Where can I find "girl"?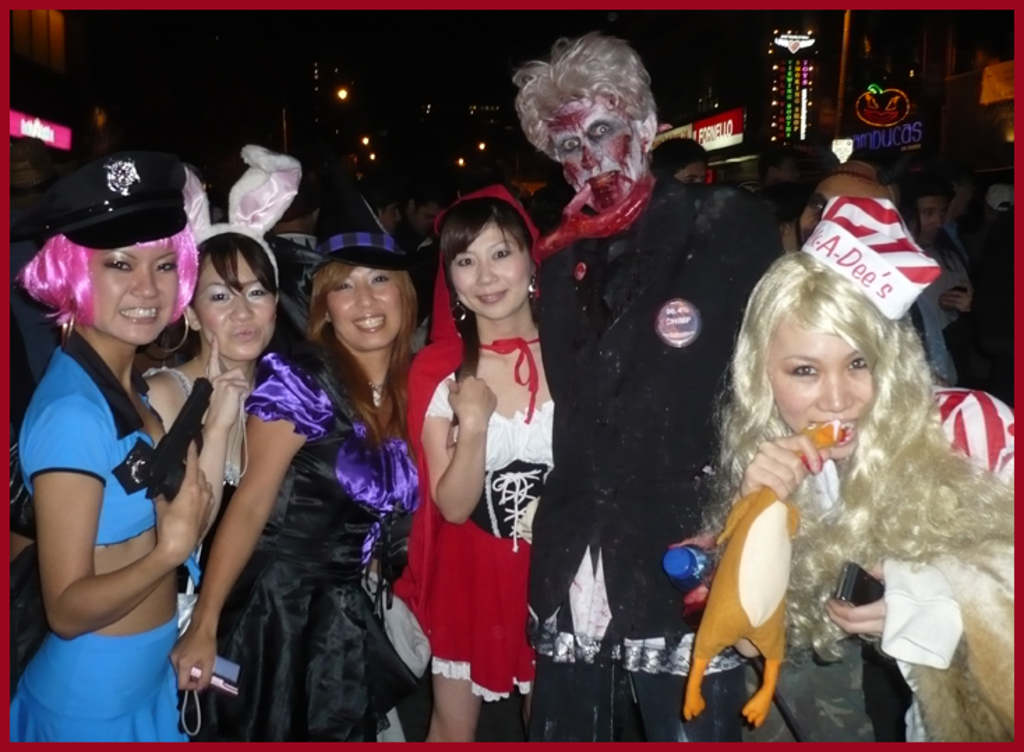
You can find it at {"x1": 693, "y1": 241, "x2": 1011, "y2": 746}.
